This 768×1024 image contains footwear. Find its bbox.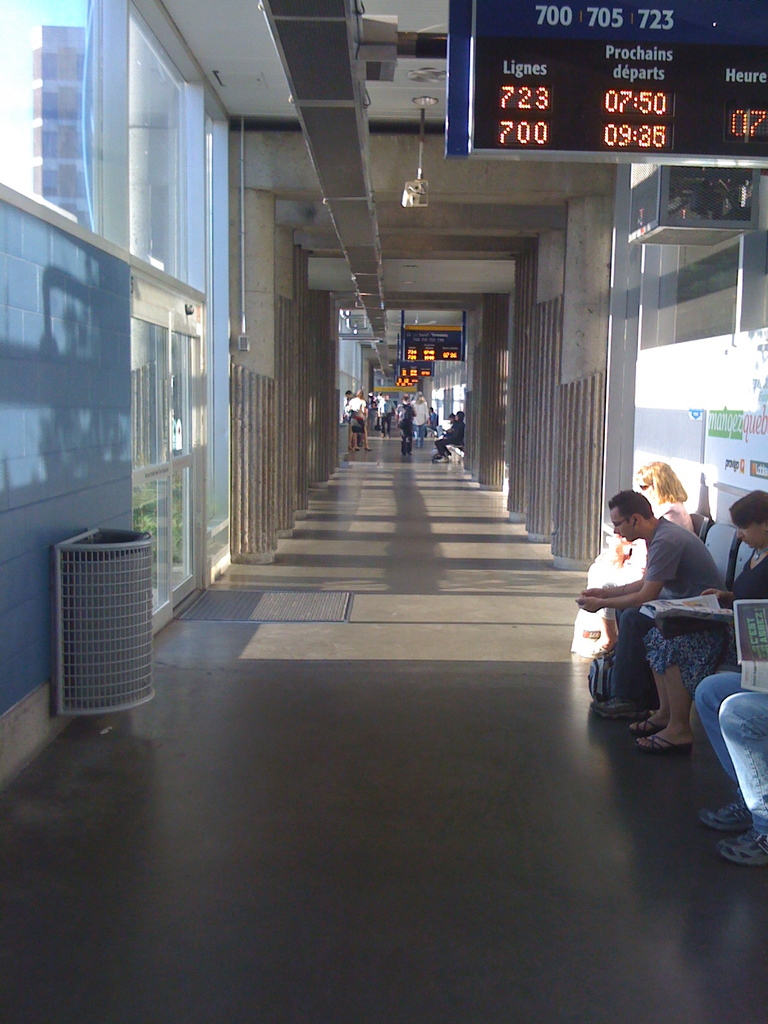
detection(365, 445, 377, 452).
